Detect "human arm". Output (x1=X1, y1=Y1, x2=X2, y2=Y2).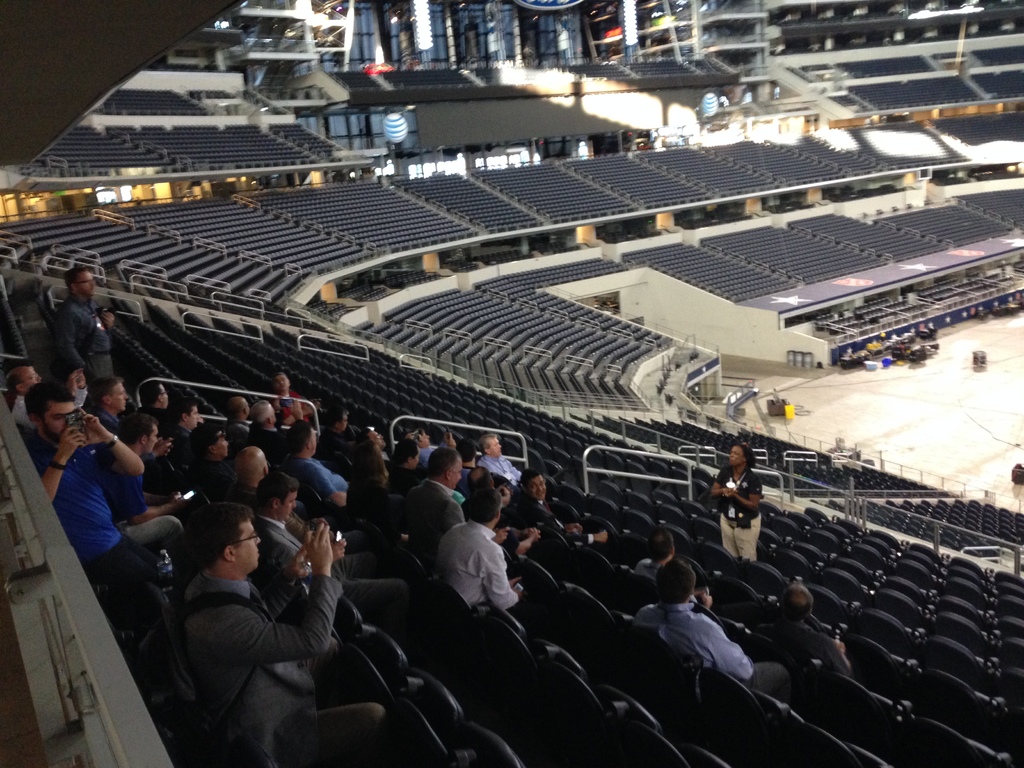
(x1=810, y1=632, x2=852, y2=671).
